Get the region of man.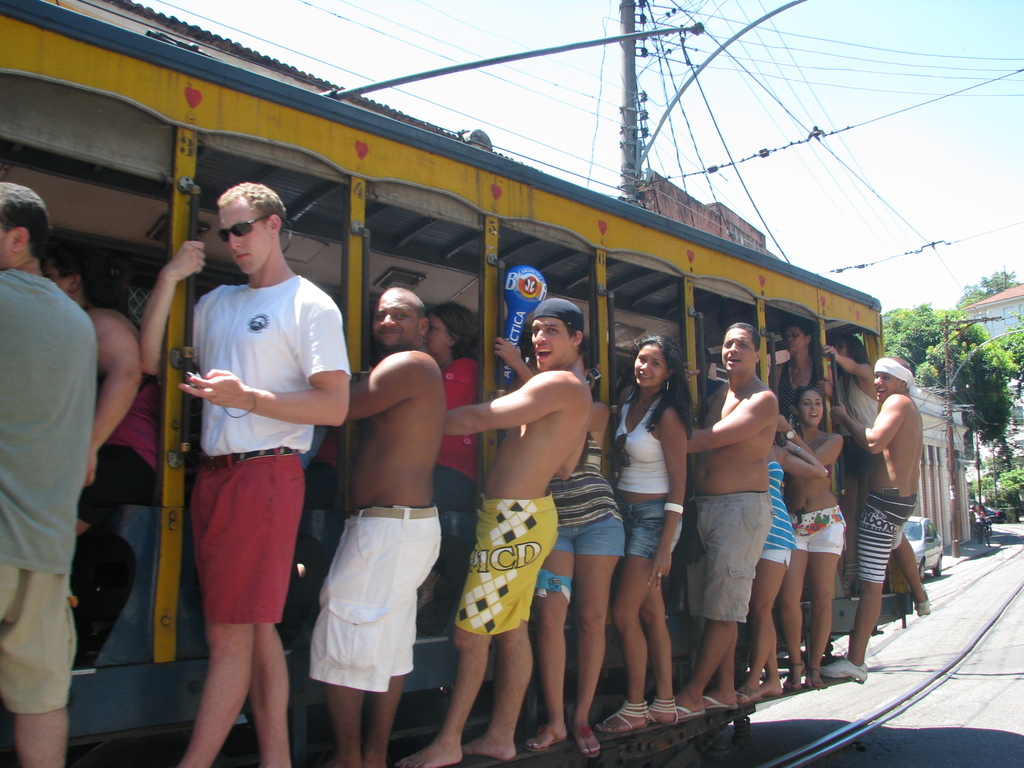
301:283:447:767.
